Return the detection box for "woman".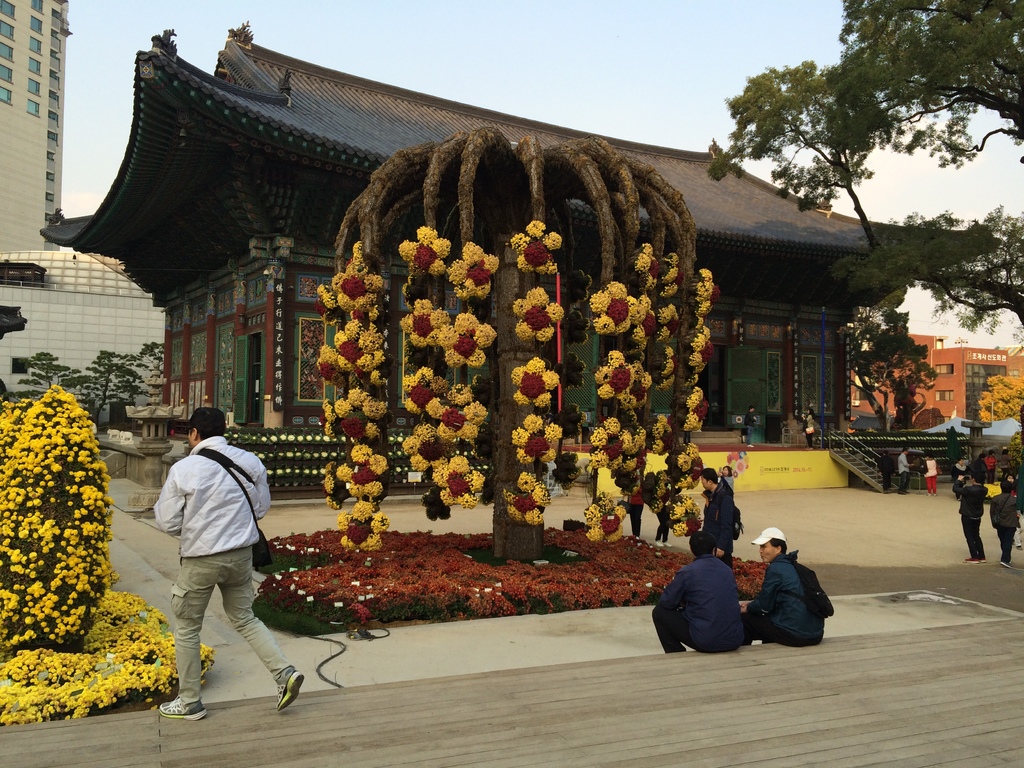
(920,447,940,494).
